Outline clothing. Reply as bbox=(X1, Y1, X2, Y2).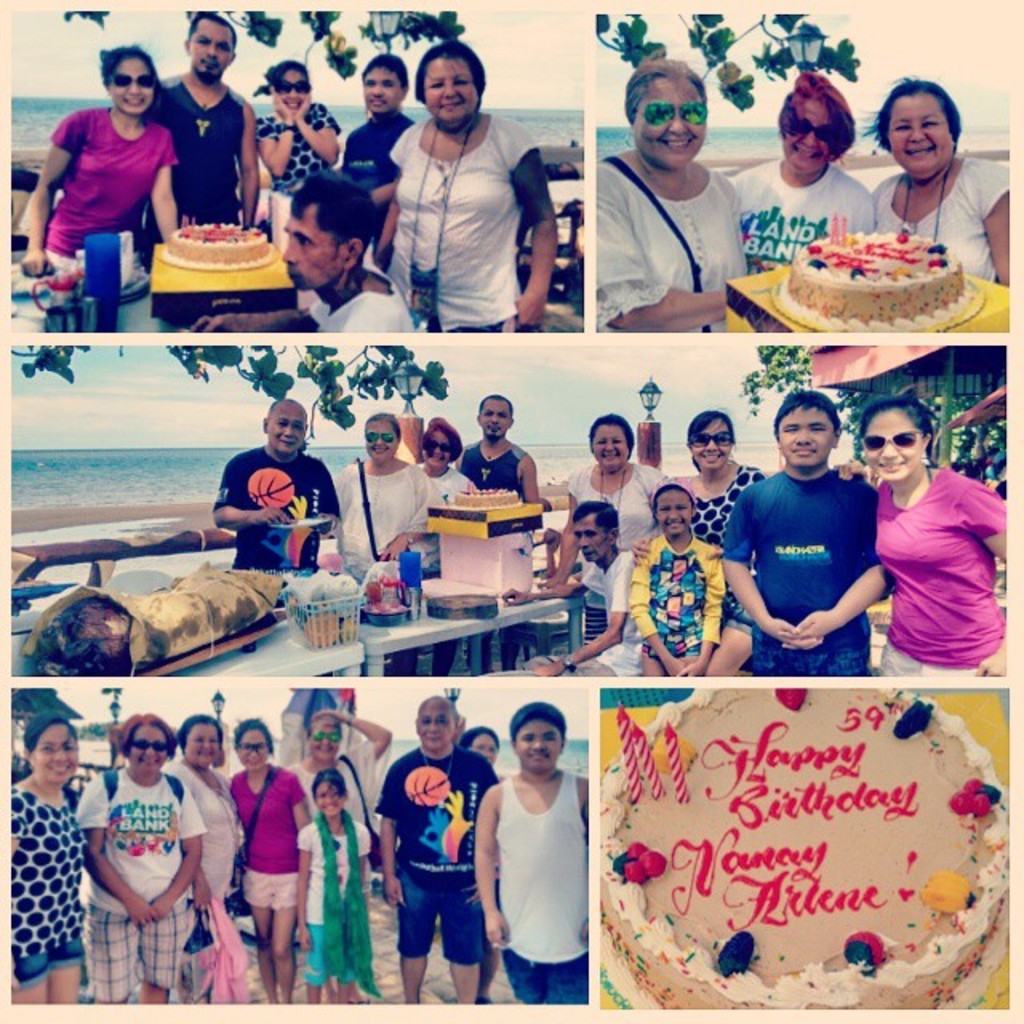
bbox=(734, 166, 870, 269).
